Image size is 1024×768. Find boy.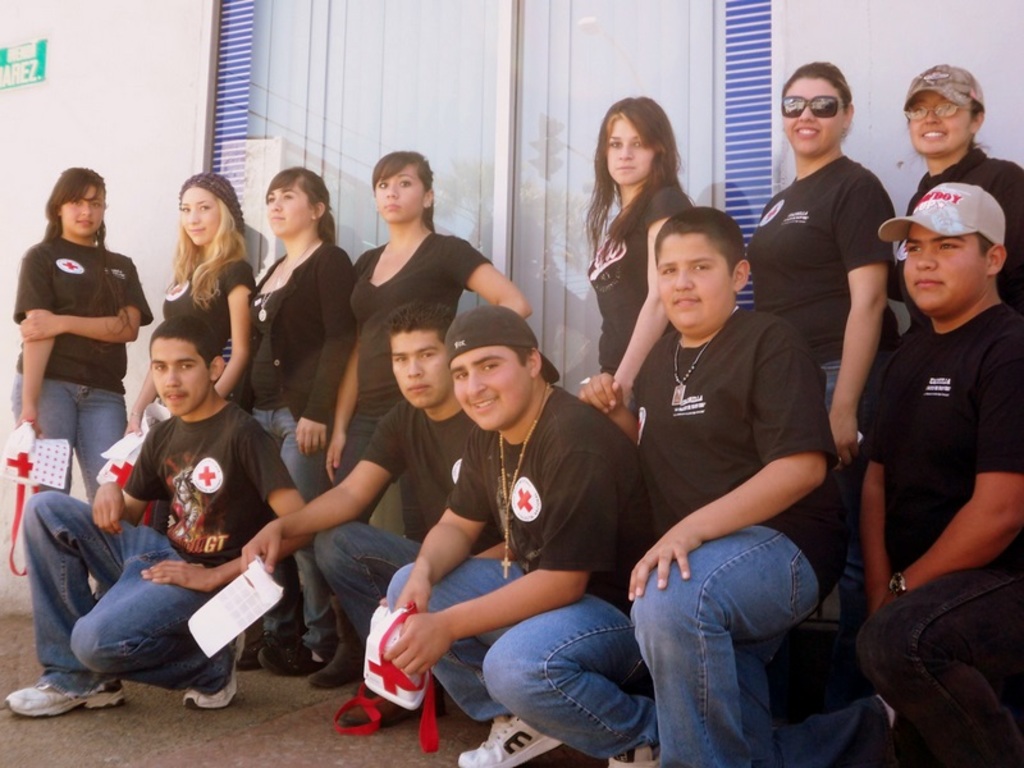
{"left": 392, "top": 302, "right": 657, "bottom": 767}.
